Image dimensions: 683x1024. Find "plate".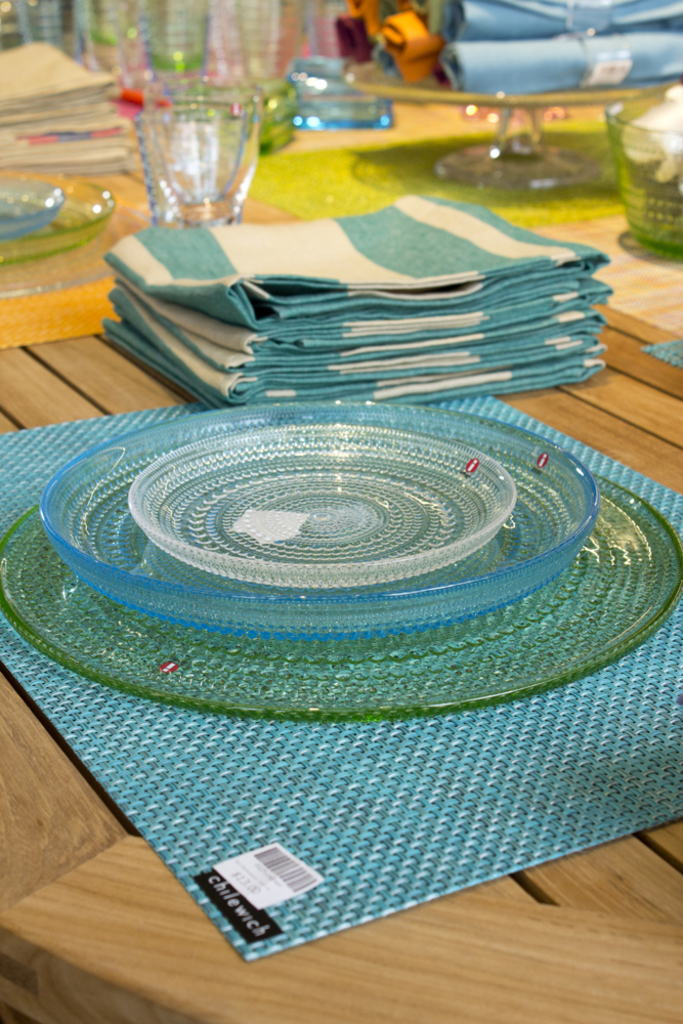
<bbox>125, 420, 517, 594</bbox>.
